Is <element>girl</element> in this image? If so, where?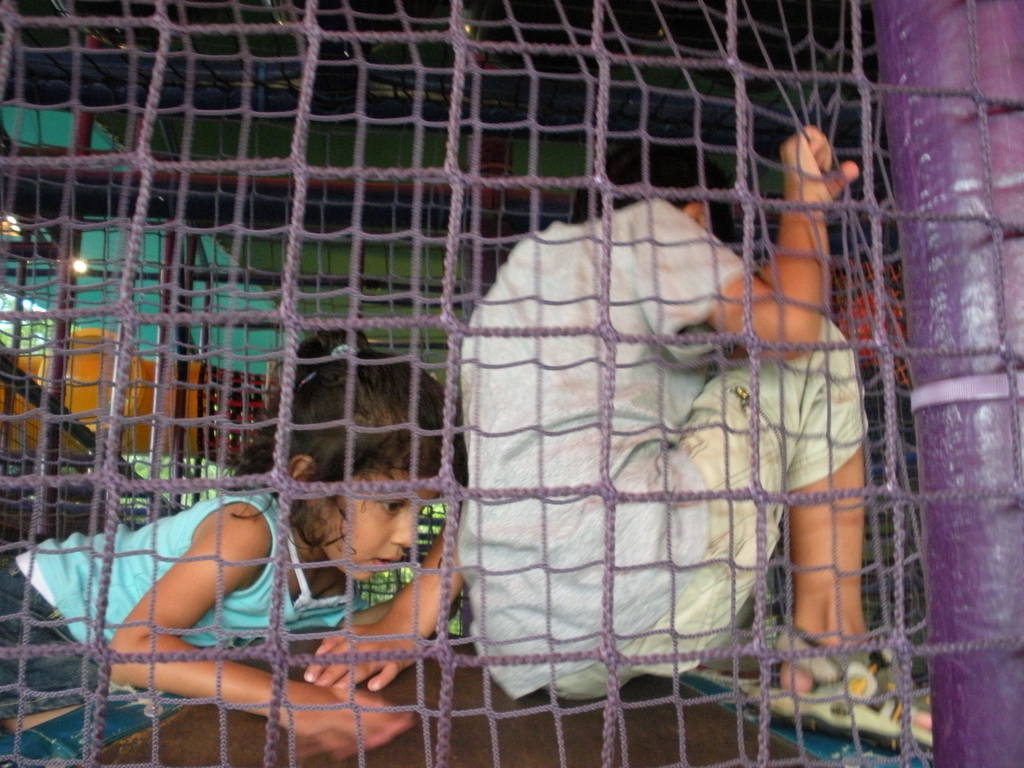
Yes, at (0, 330, 463, 741).
